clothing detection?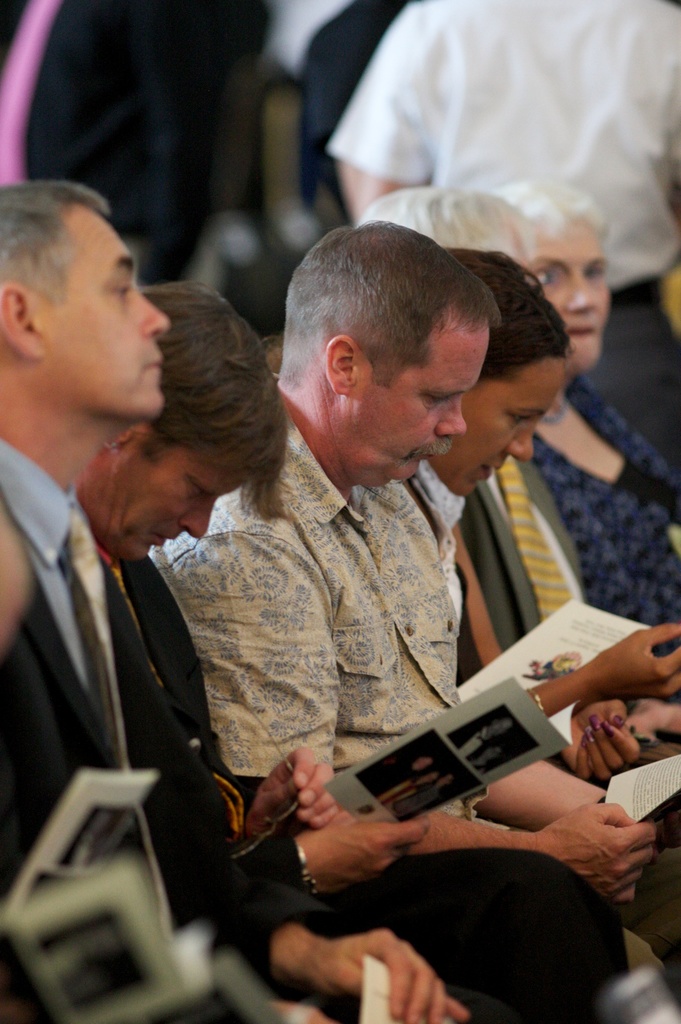
(left=531, top=379, right=680, bottom=624)
